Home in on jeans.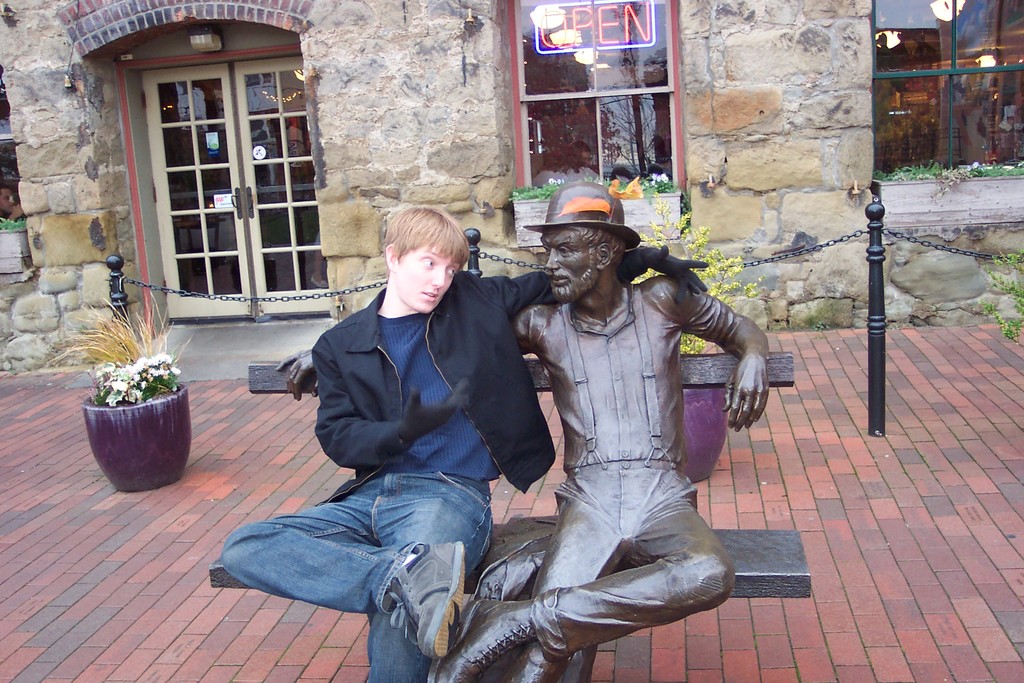
Homed in at 228,464,511,655.
